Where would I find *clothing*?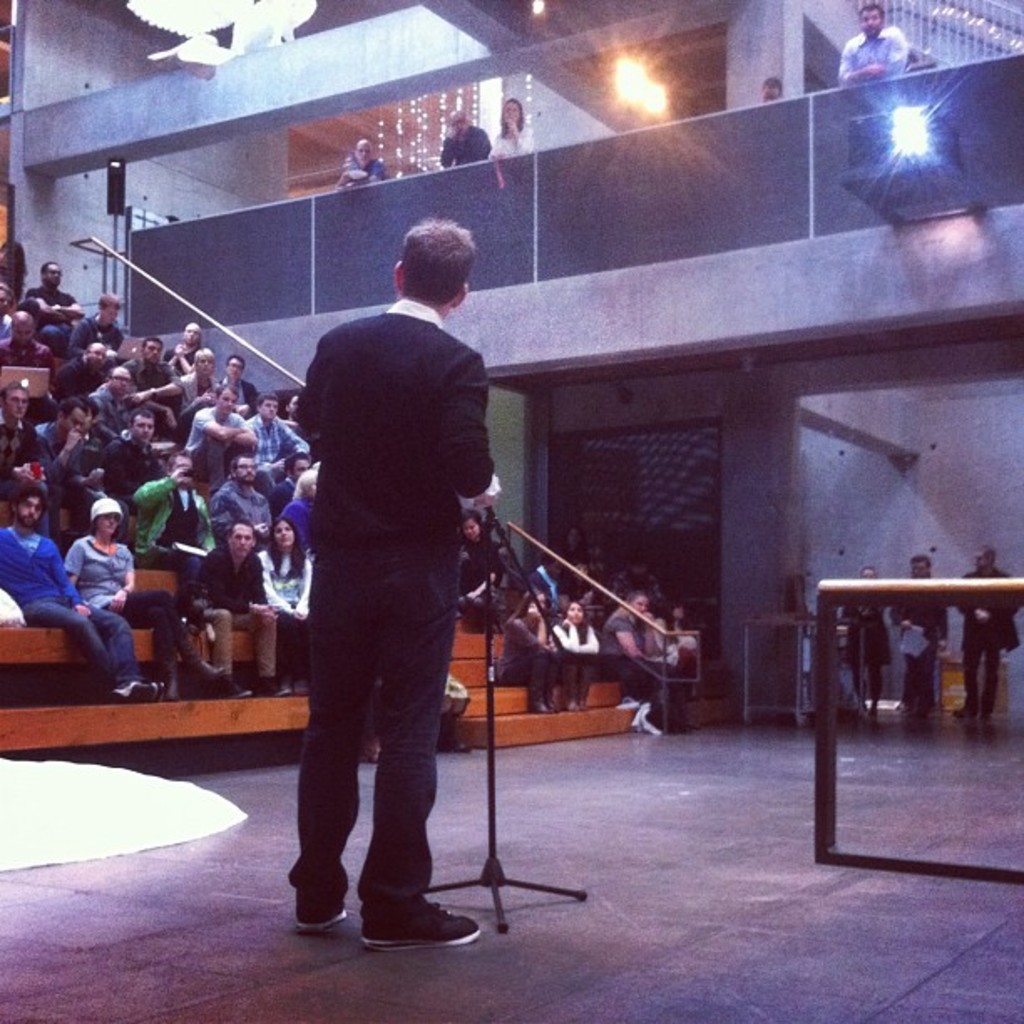
At {"left": 445, "top": 117, "right": 485, "bottom": 161}.
